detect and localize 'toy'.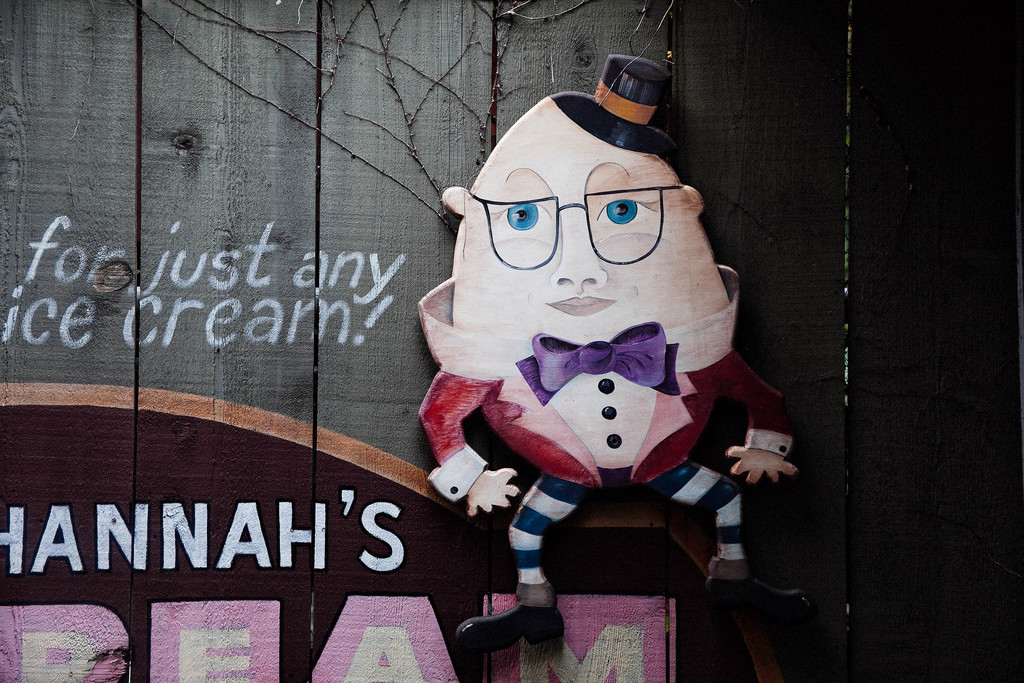
Localized at detection(417, 103, 769, 560).
